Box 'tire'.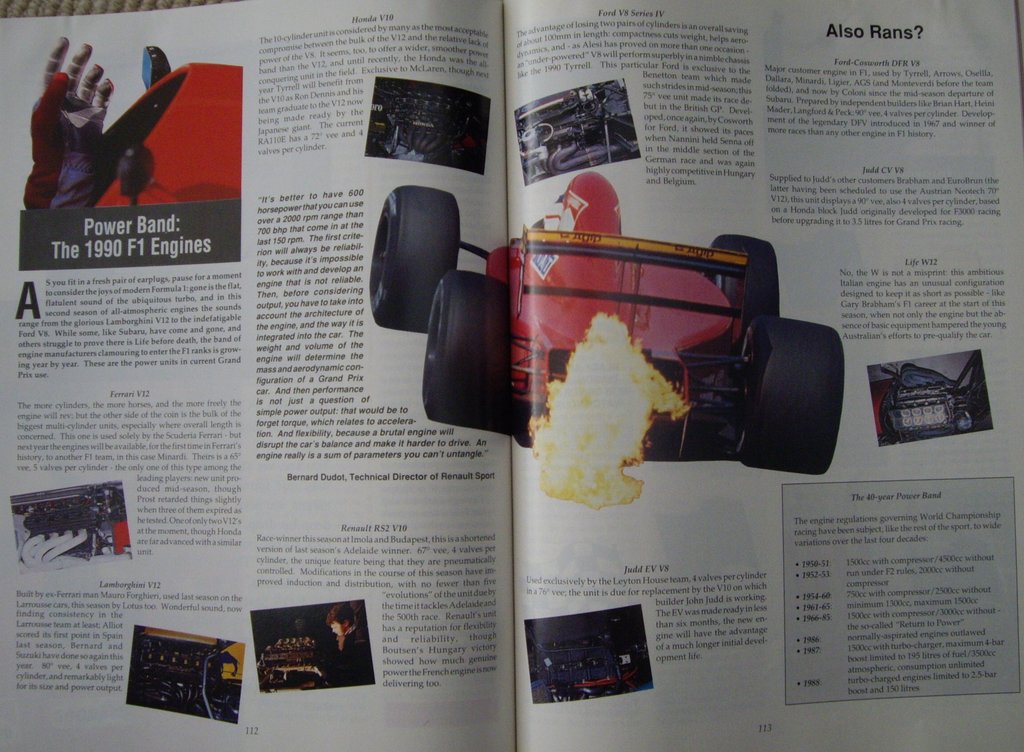
bbox(701, 234, 784, 362).
